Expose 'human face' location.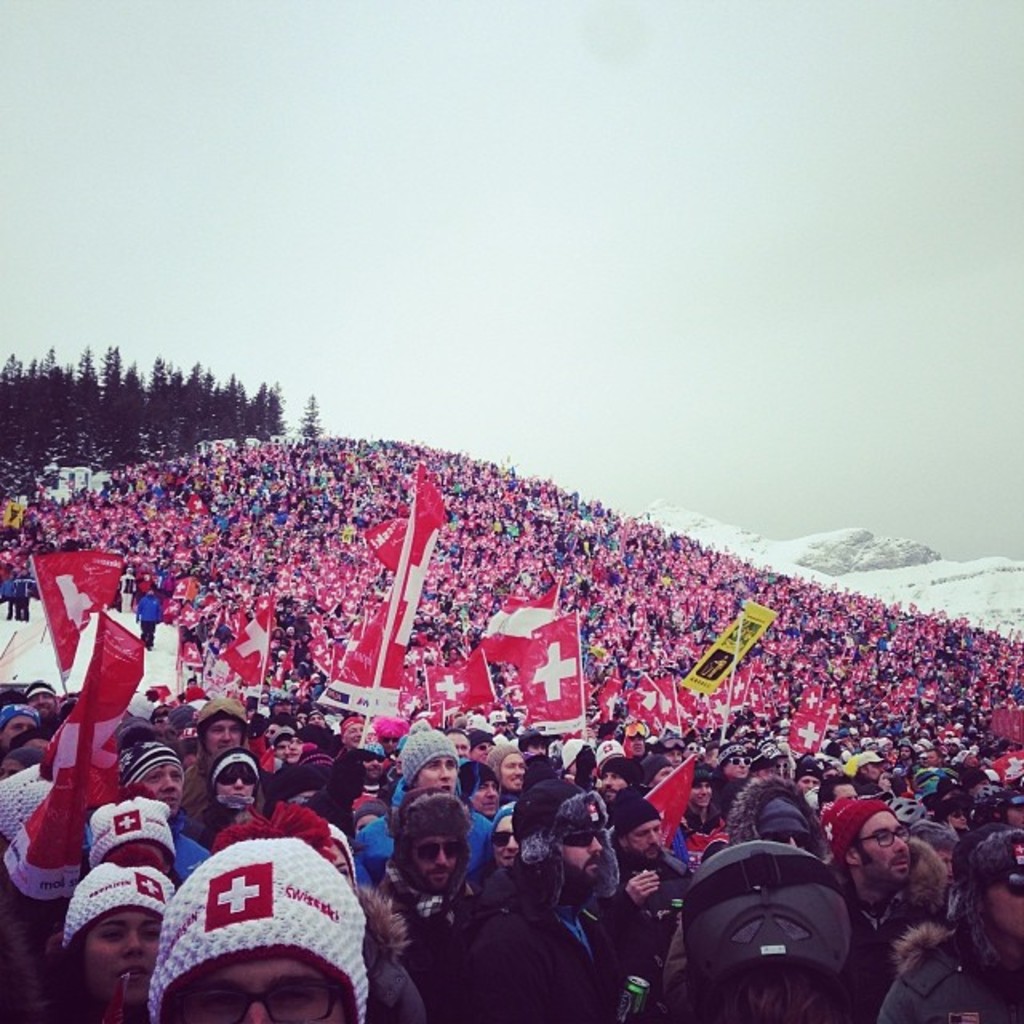
Exposed at 504, 750, 526, 789.
